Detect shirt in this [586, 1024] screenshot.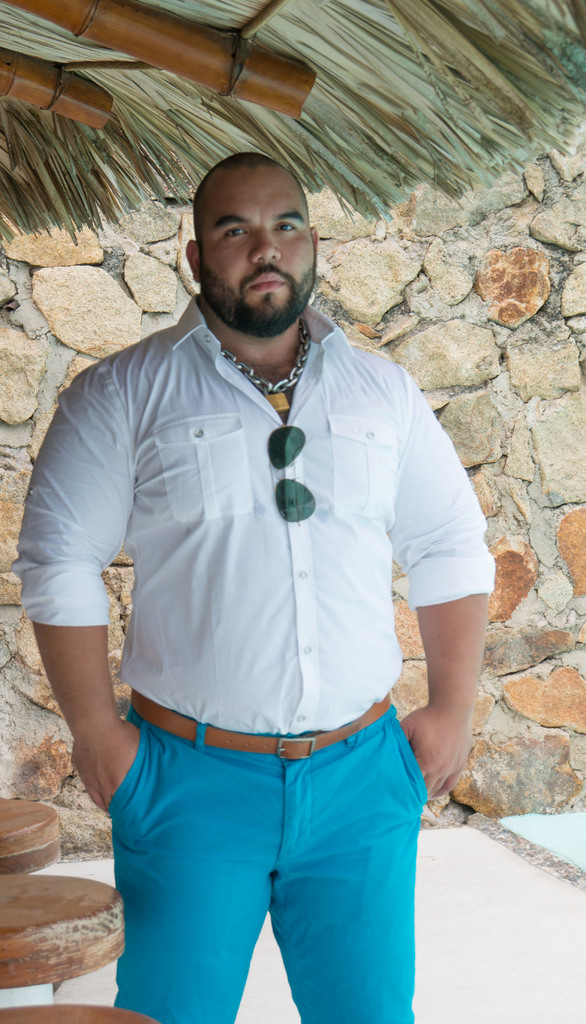
Detection: x1=8, y1=293, x2=500, y2=736.
